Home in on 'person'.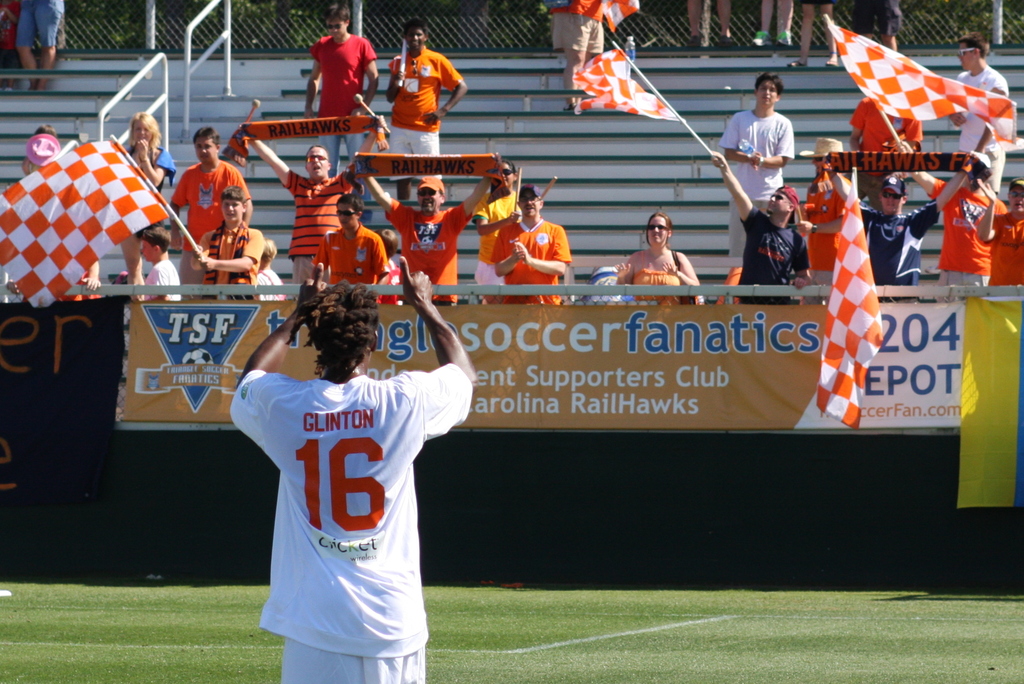
Homed in at bbox=[304, 0, 378, 226].
